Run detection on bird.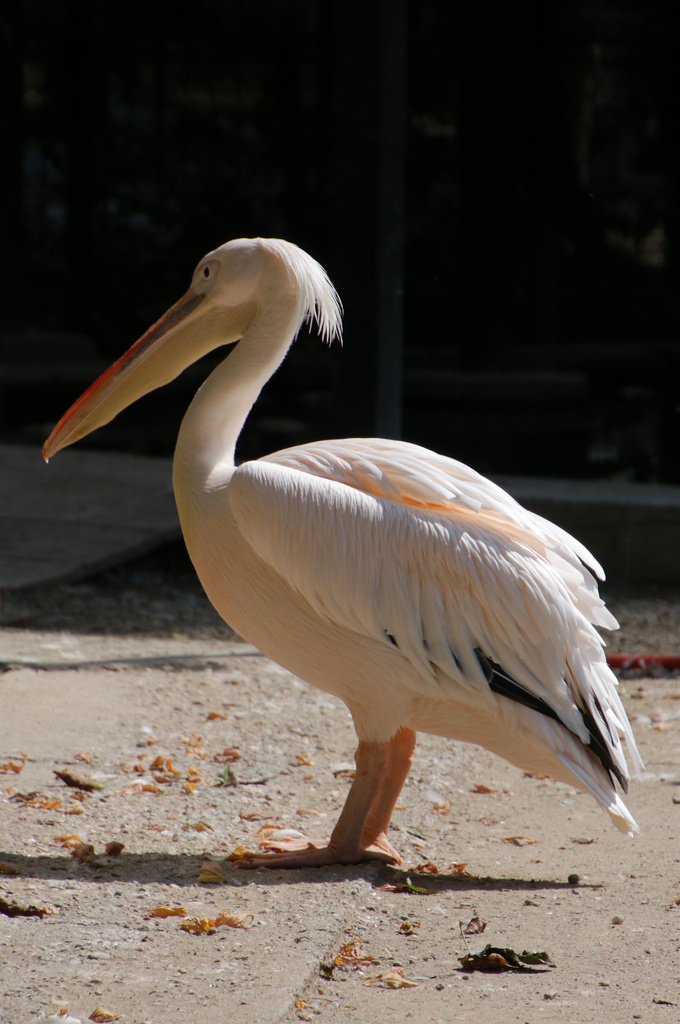
Result: (left=47, top=250, right=639, bottom=899).
